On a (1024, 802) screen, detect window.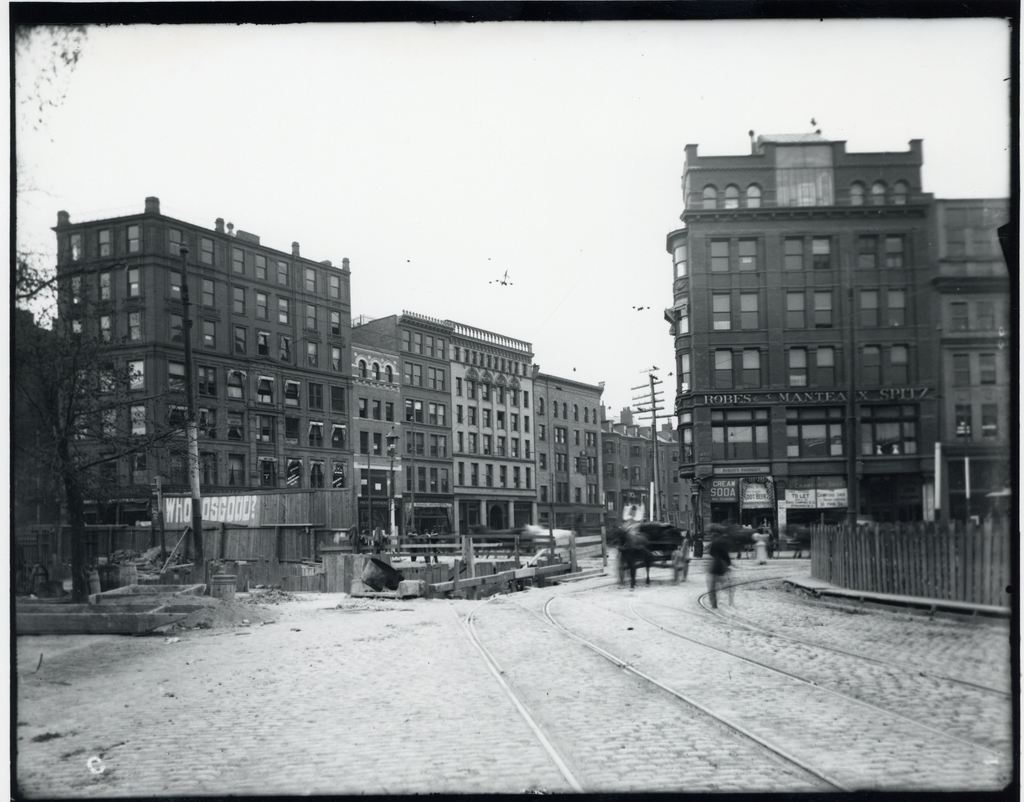
{"x1": 371, "y1": 433, "x2": 382, "y2": 455}.
